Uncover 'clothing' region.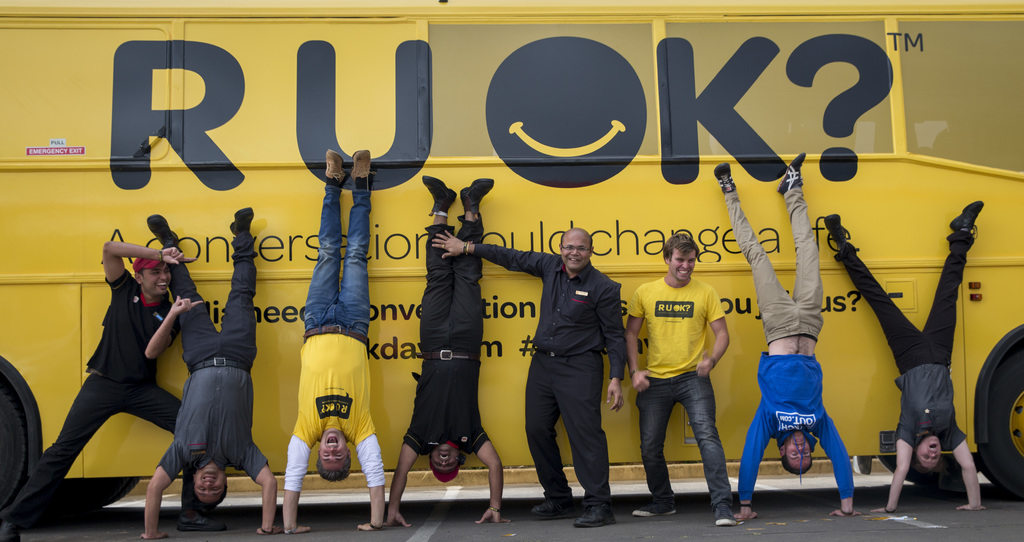
Uncovered: l=401, t=211, r=490, b=456.
